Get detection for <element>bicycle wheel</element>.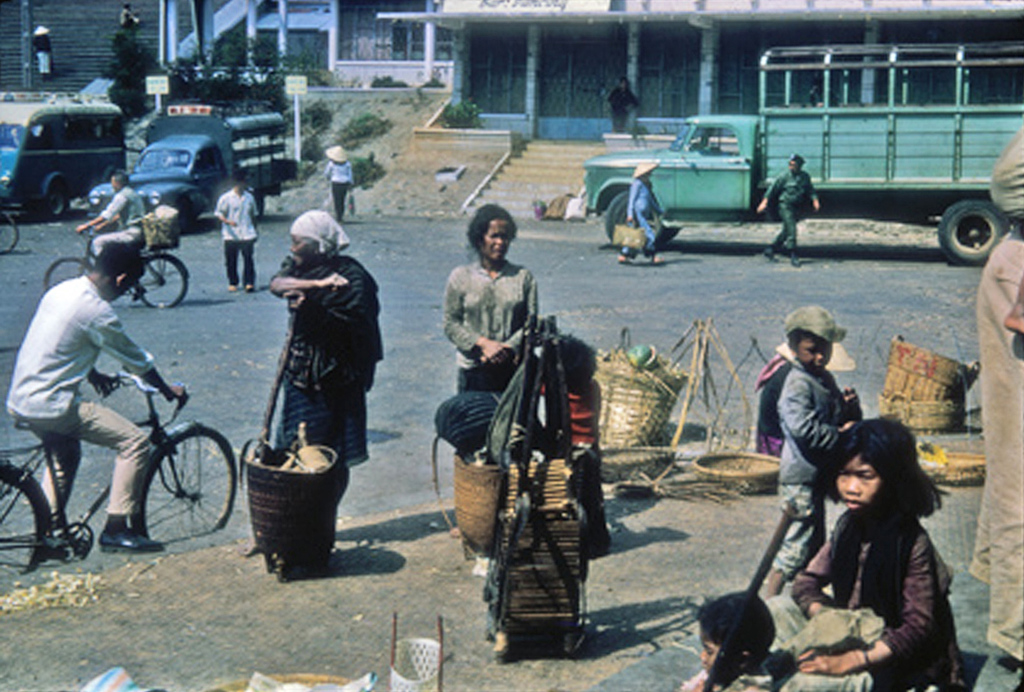
Detection: region(46, 257, 90, 292).
